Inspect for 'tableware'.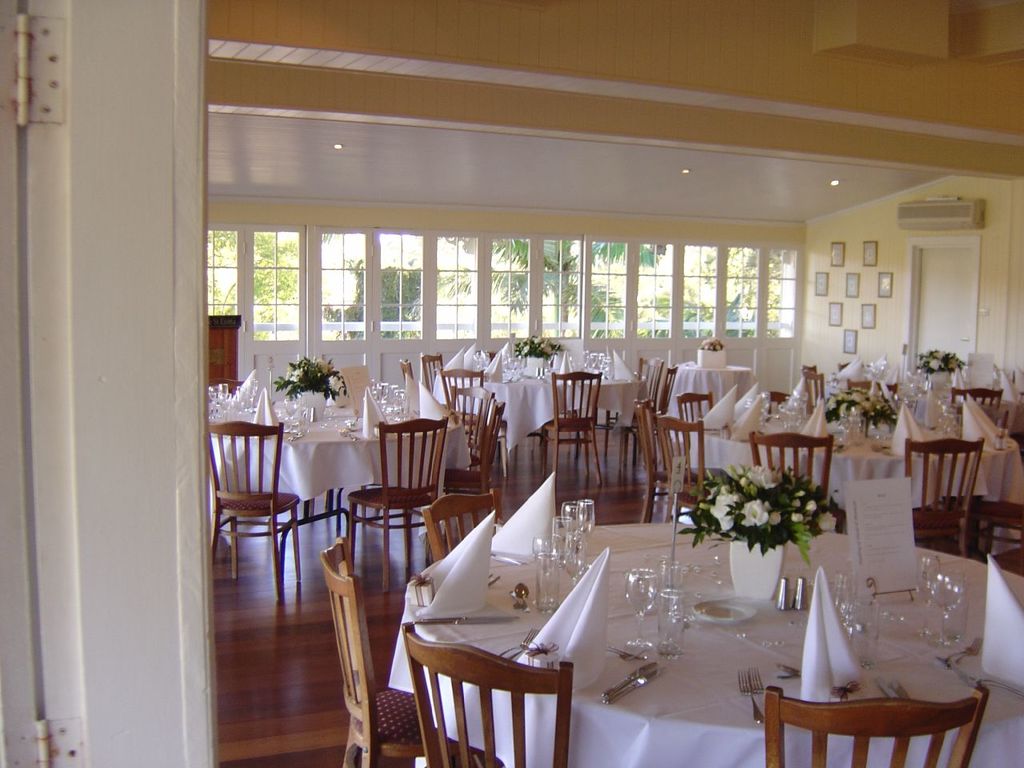
Inspection: x1=926 y1=567 x2=965 y2=645.
